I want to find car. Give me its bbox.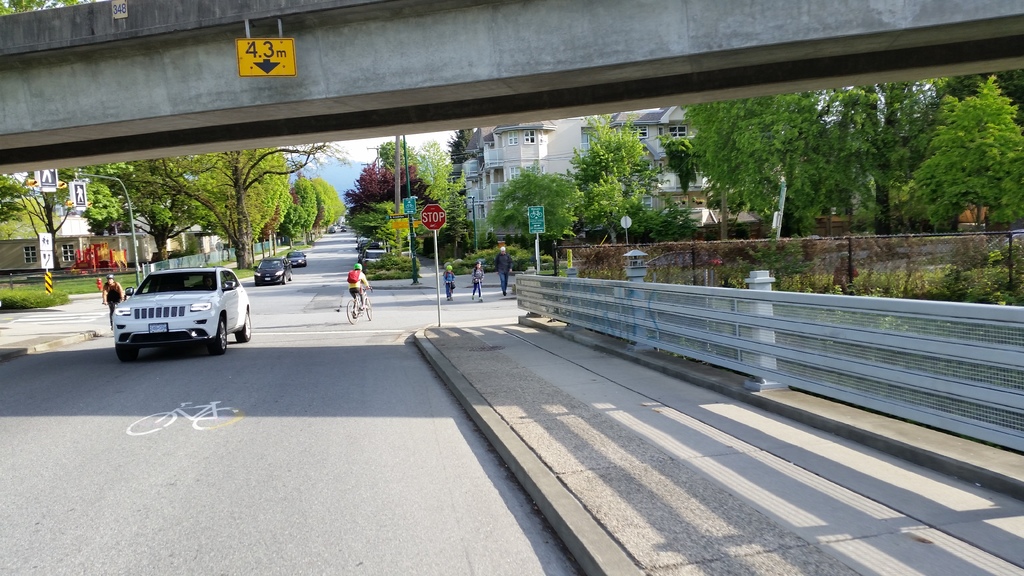
select_region(286, 251, 308, 266).
